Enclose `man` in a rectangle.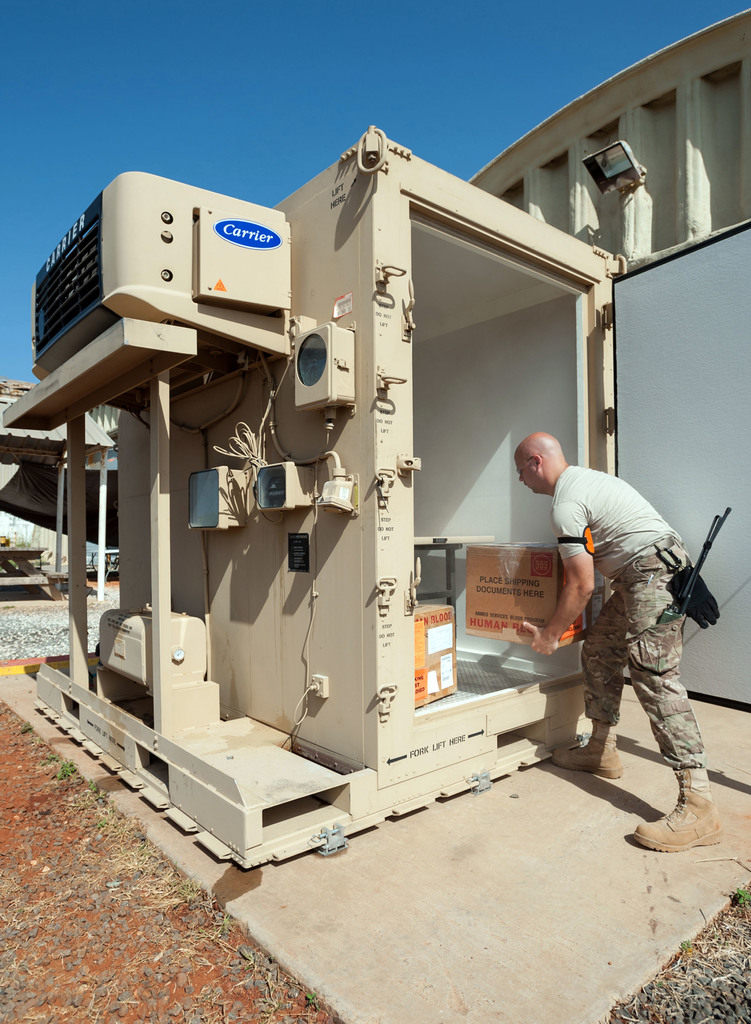
{"x1": 535, "y1": 426, "x2": 728, "y2": 860}.
